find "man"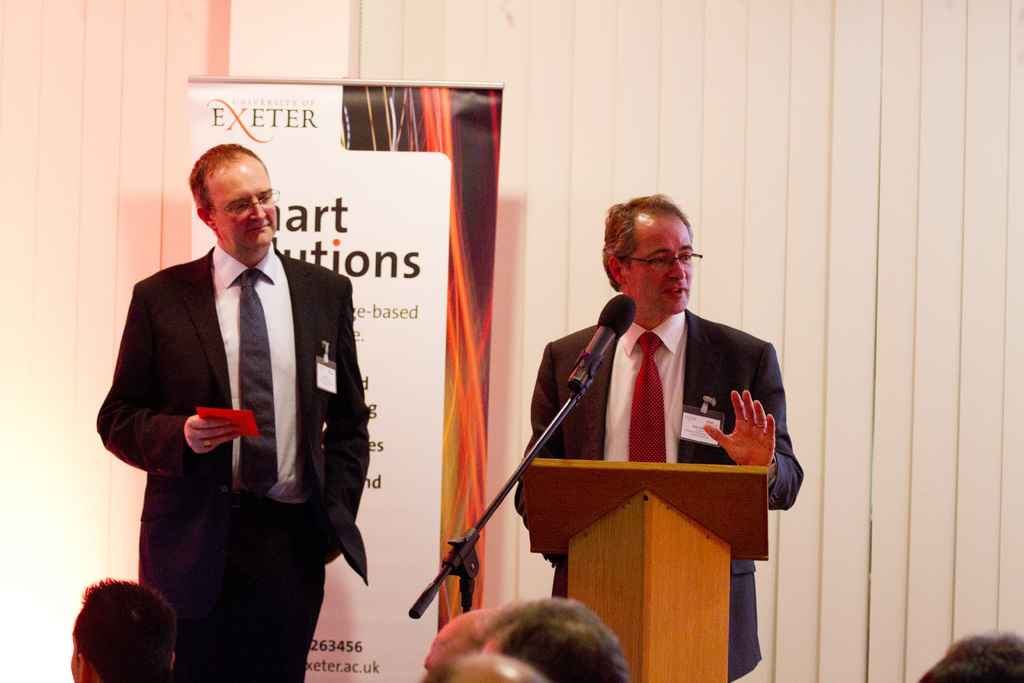
locate(422, 603, 628, 682)
